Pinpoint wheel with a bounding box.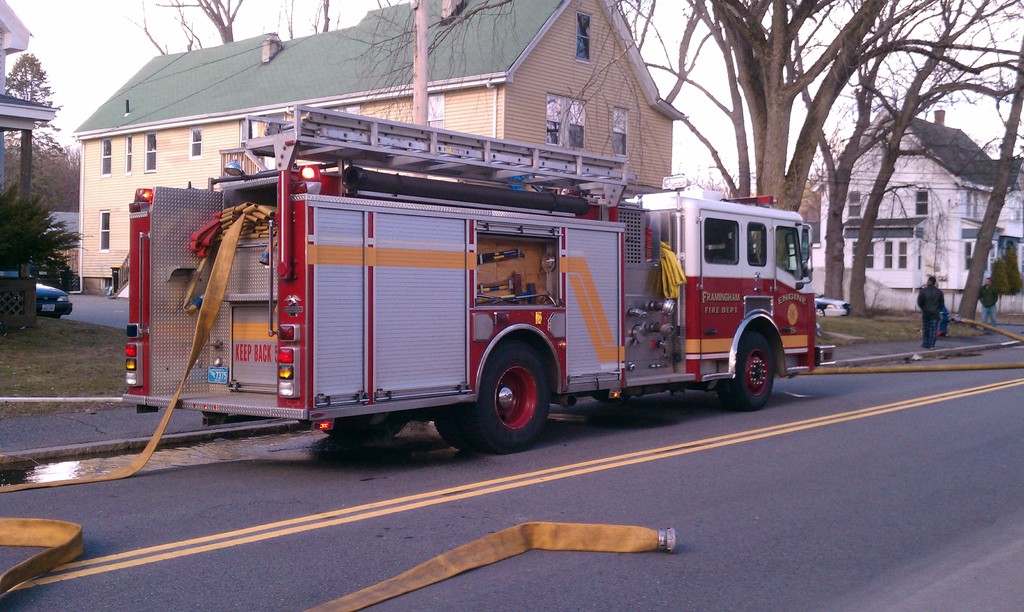
select_region(340, 417, 412, 442).
